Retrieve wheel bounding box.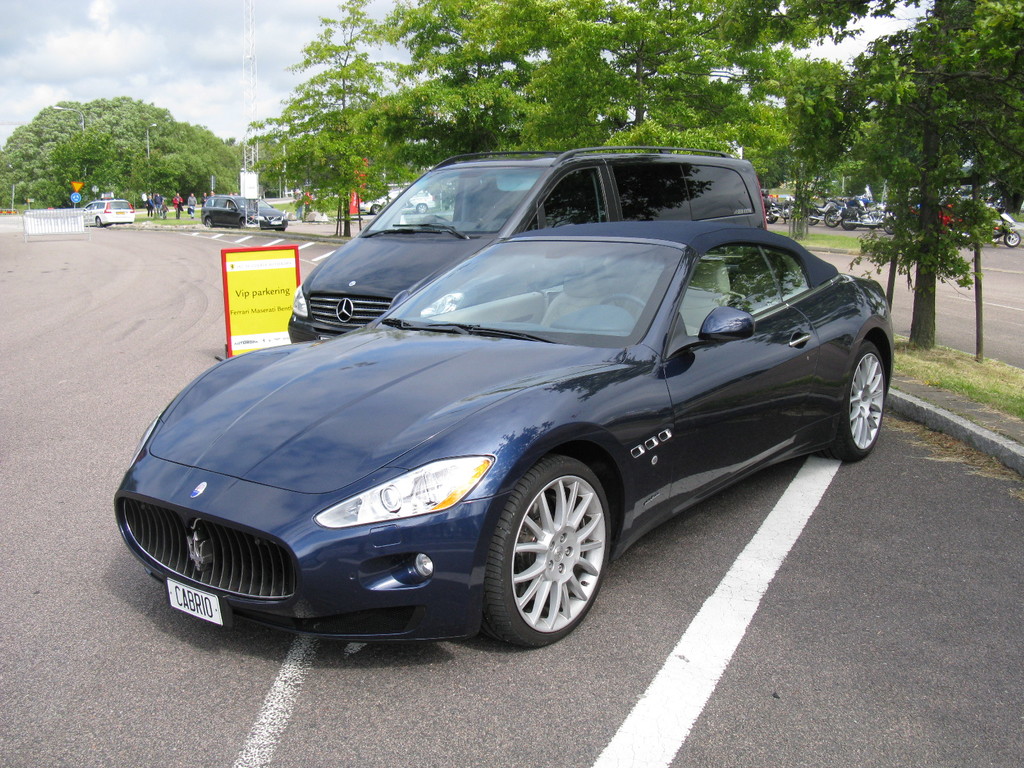
Bounding box: detection(95, 214, 104, 226).
